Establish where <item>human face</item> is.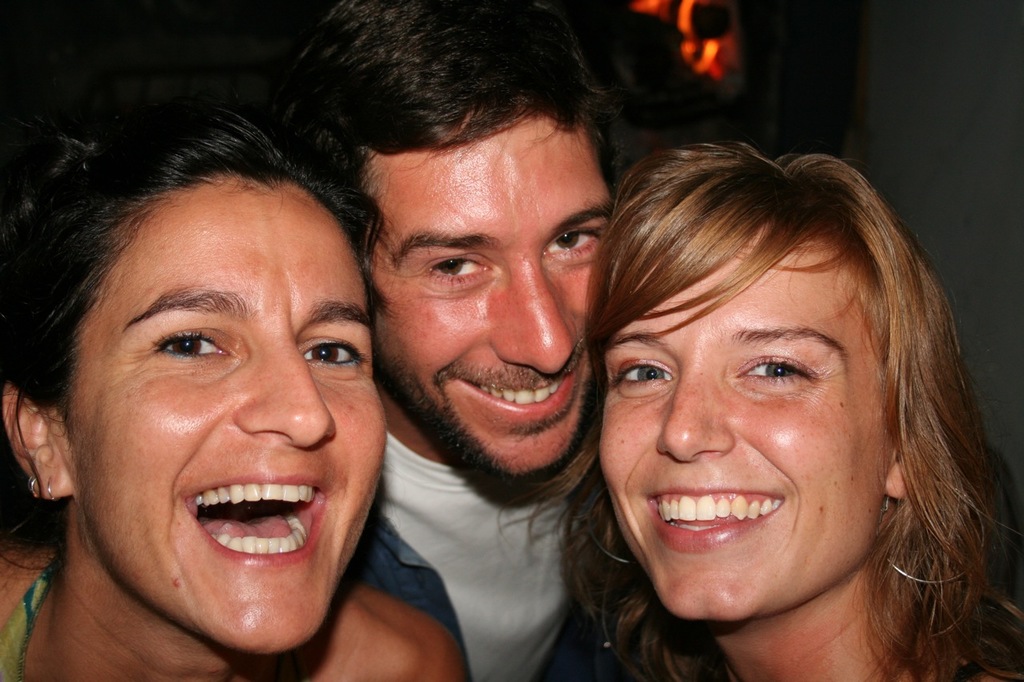
Established at l=381, t=114, r=614, b=499.
